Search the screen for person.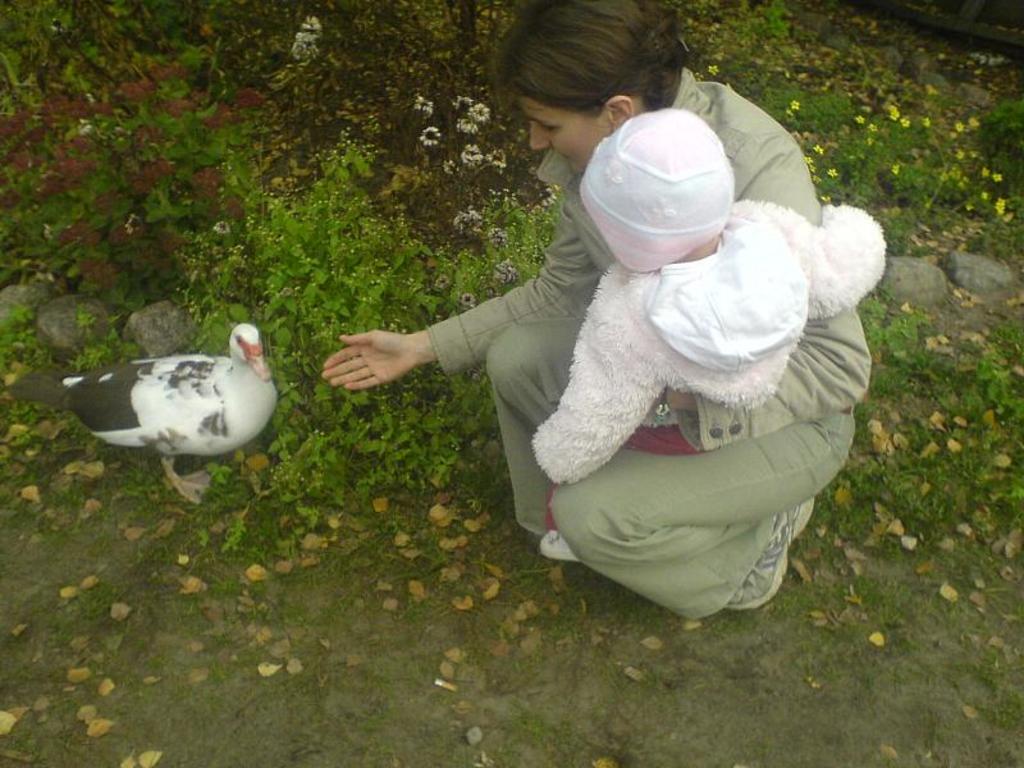
Found at Rect(536, 106, 883, 562).
